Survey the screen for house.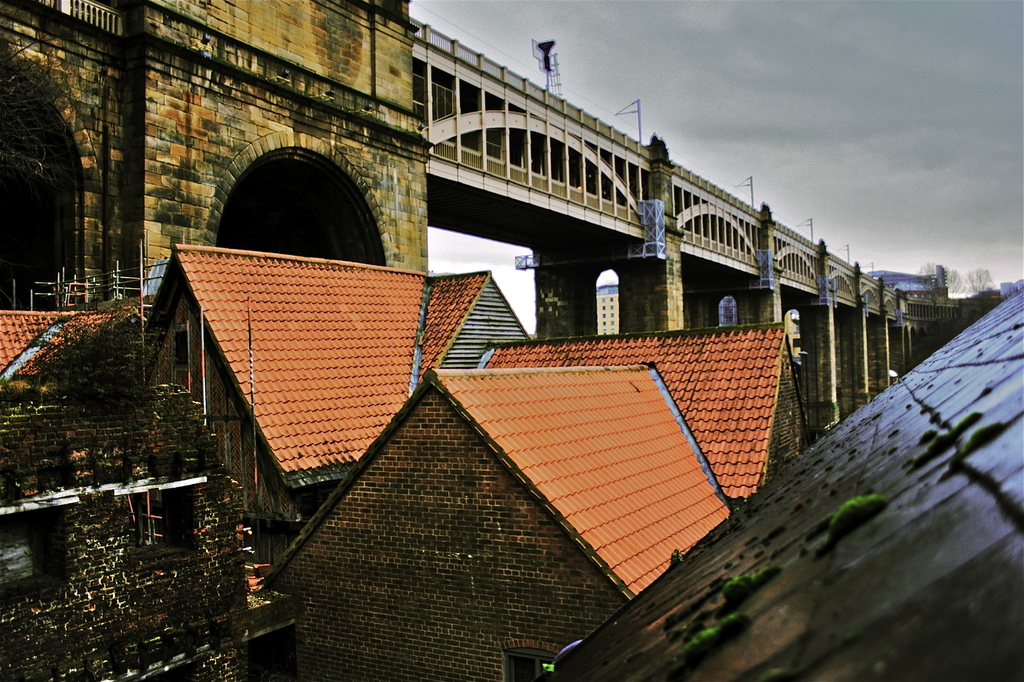
Survey found: bbox(257, 373, 733, 681).
